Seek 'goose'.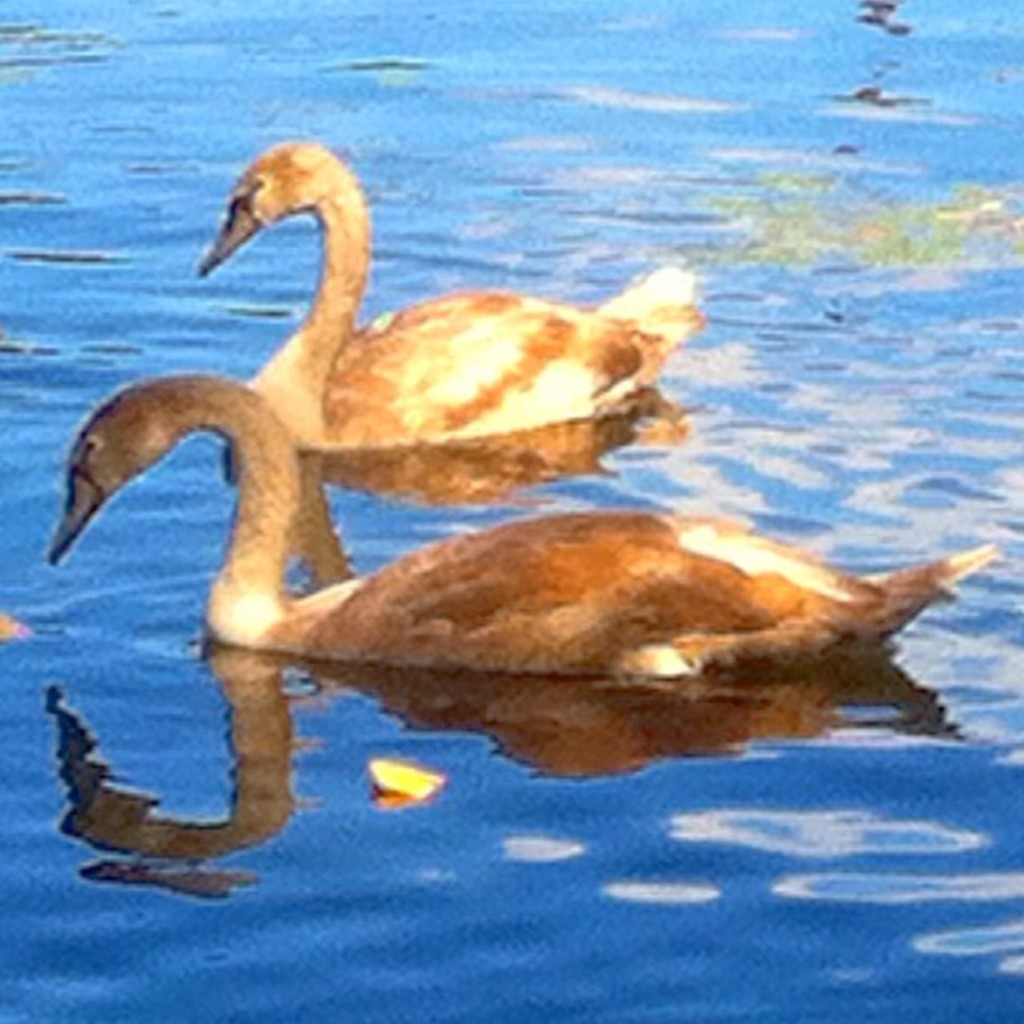
<bbox>202, 134, 710, 456</bbox>.
